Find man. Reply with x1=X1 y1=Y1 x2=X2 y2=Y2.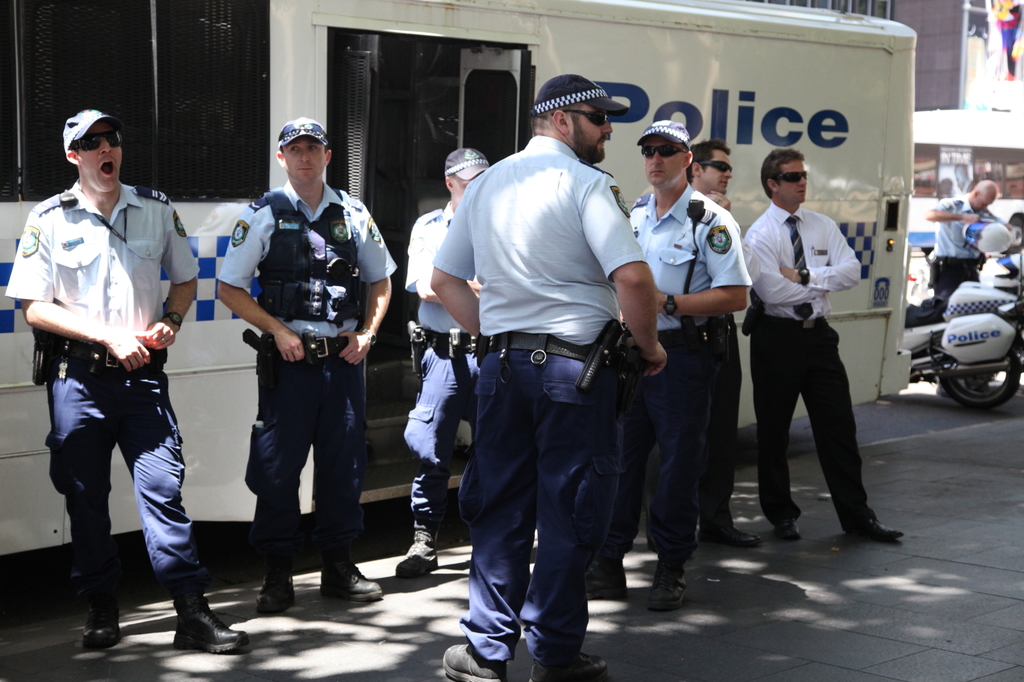
x1=924 y1=176 x2=1016 y2=305.
